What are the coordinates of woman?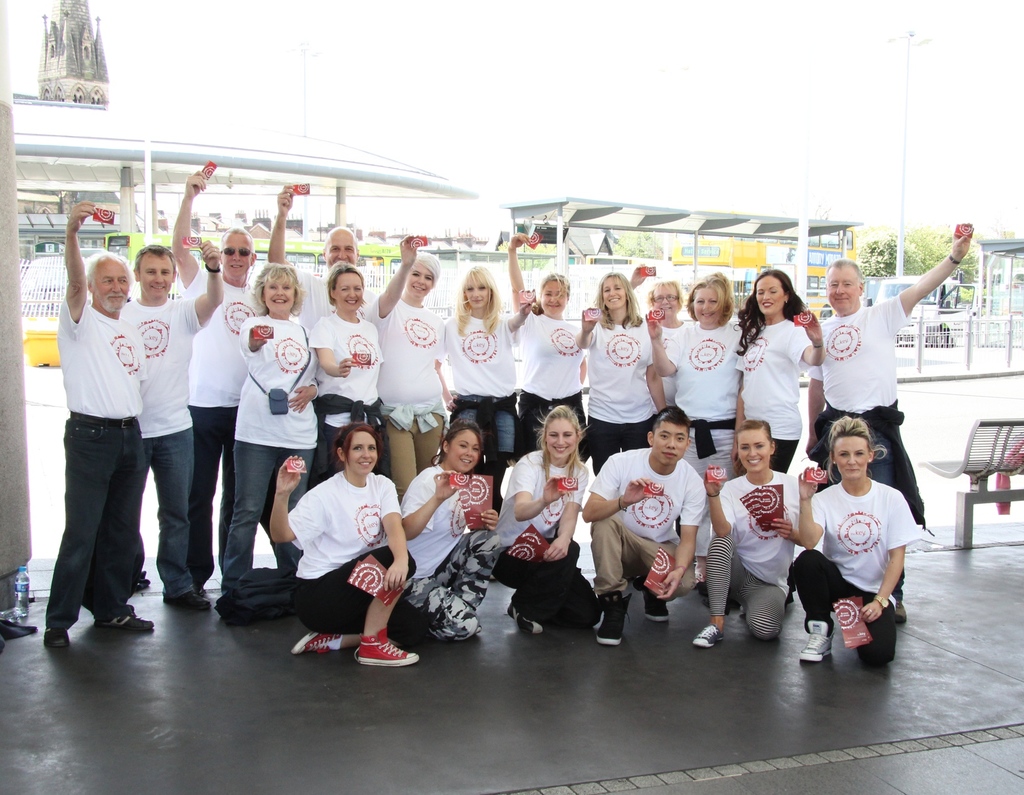
left=268, top=422, right=406, bottom=668.
